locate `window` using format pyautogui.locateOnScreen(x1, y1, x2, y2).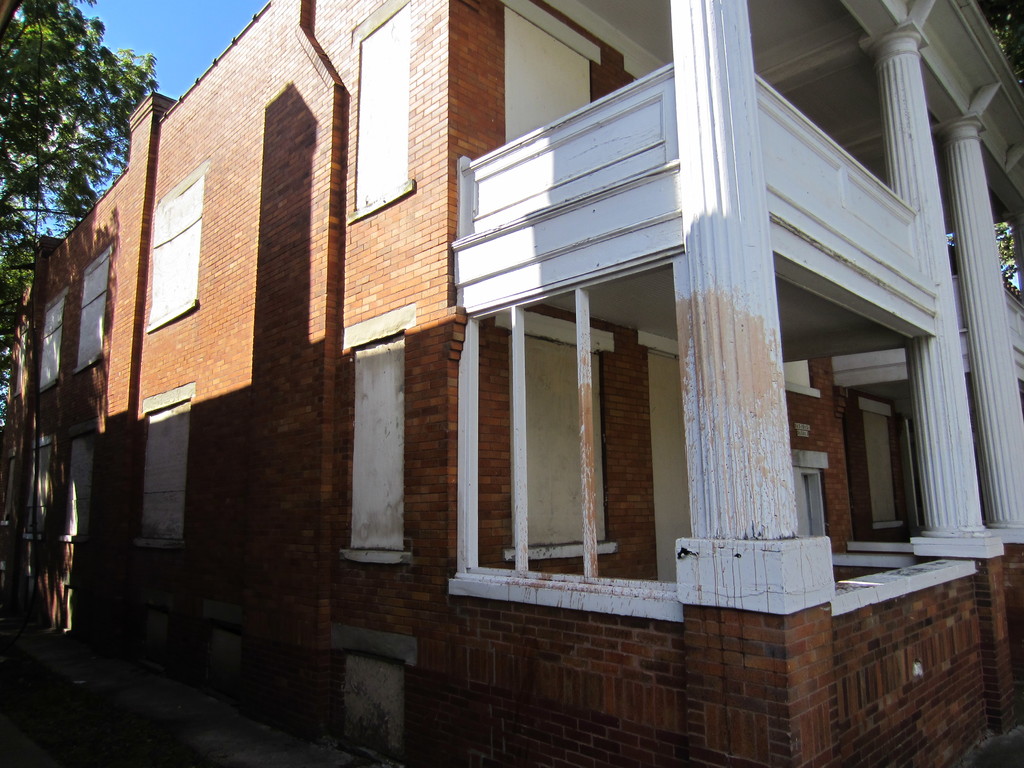
pyautogui.locateOnScreen(38, 289, 70, 388).
